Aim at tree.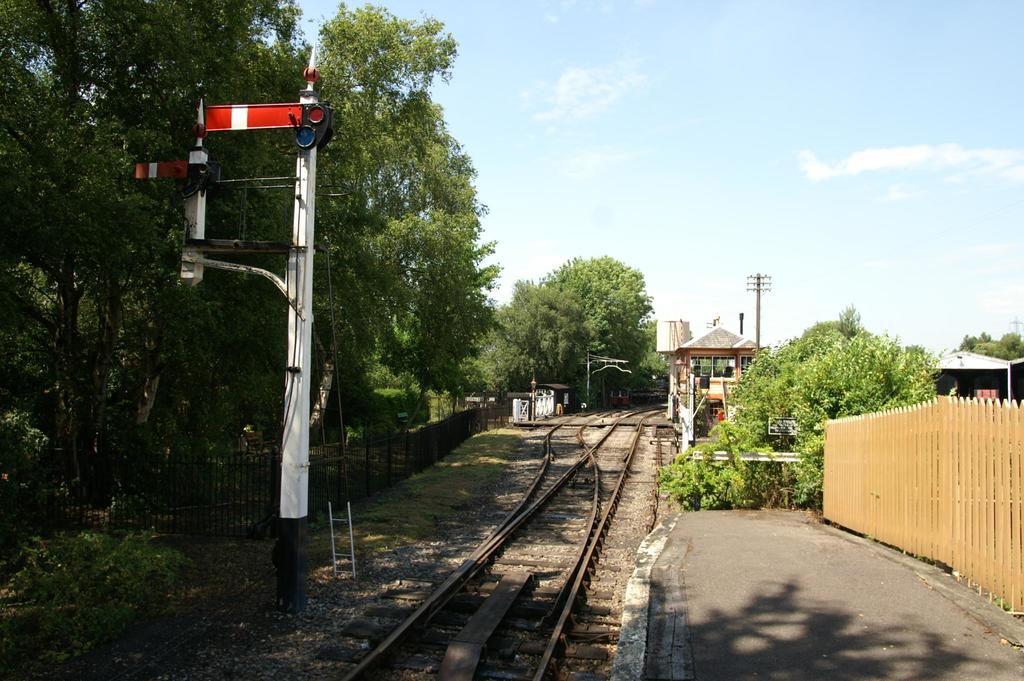
Aimed at [x1=536, y1=260, x2=657, y2=378].
